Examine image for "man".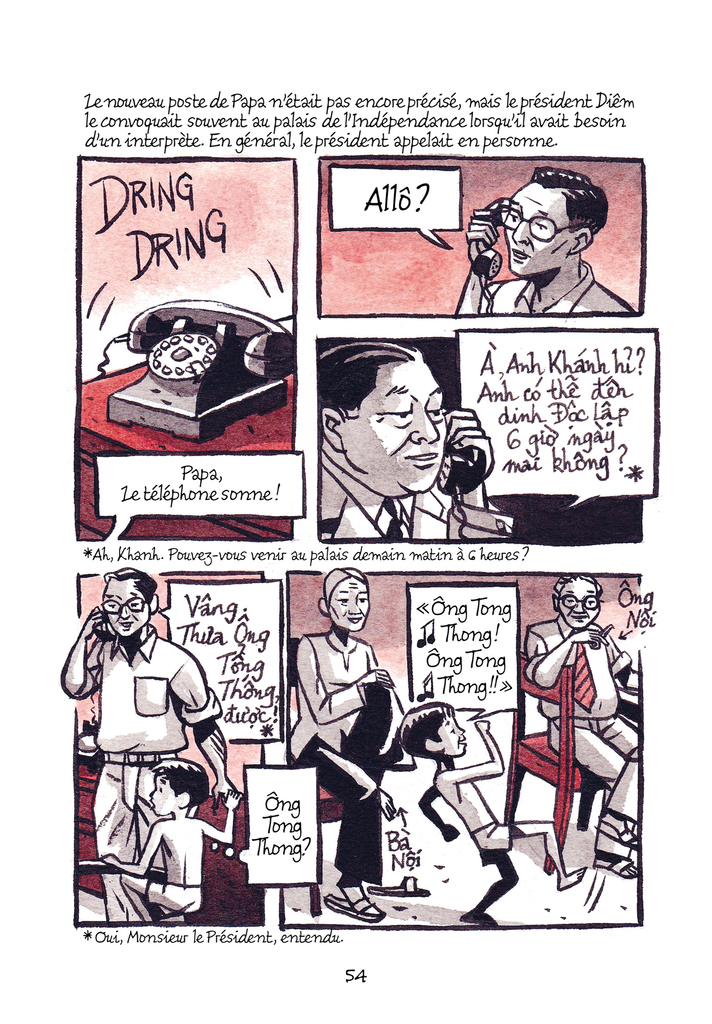
Examination result: [left=523, top=573, right=640, bottom=879].
